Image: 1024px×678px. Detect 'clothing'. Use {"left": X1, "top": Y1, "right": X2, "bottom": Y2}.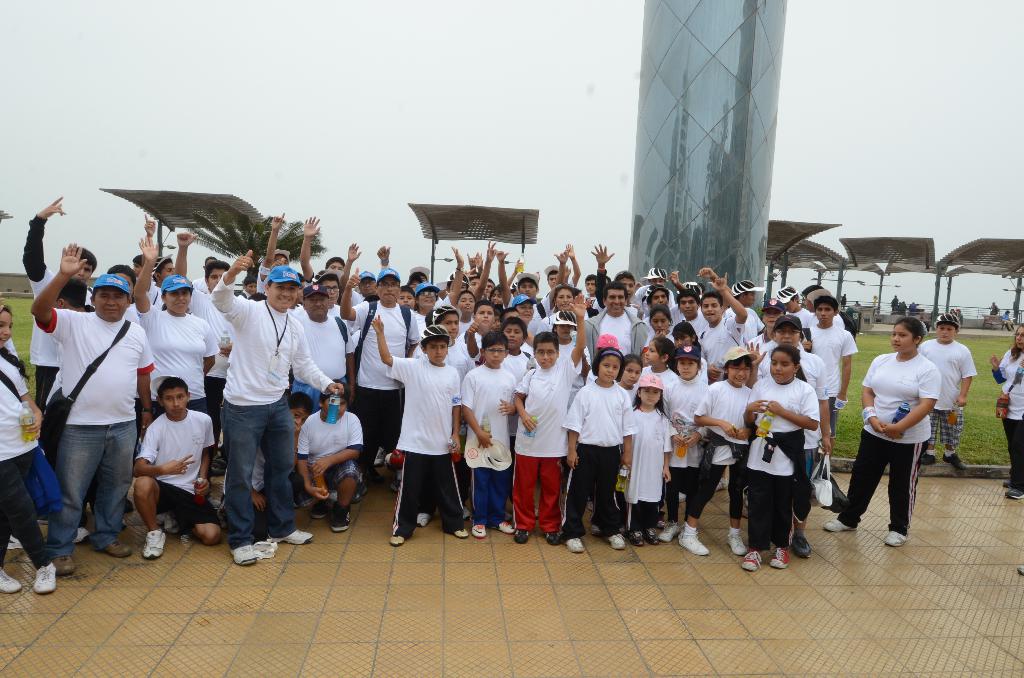
{"left": 744, "top": 369, "right": 815, "bottom": 542}.
